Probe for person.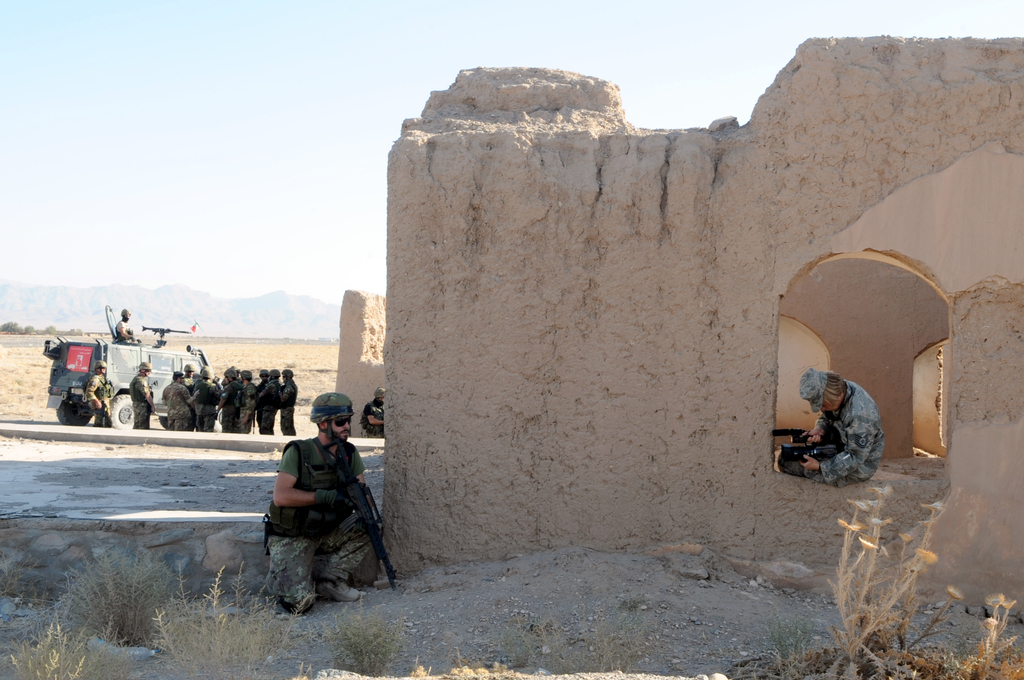
Probe result: x1=283 y1=369 x2=299 y2=439.
